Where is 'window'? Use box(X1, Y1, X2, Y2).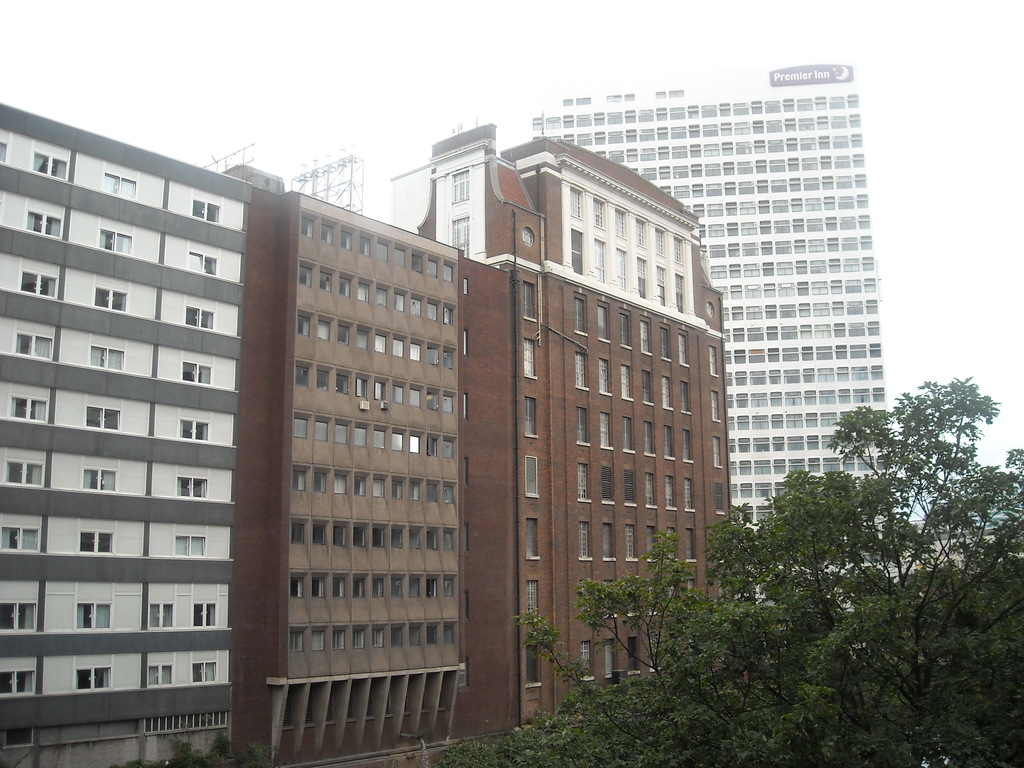
box(686, 528, 697, 564).
